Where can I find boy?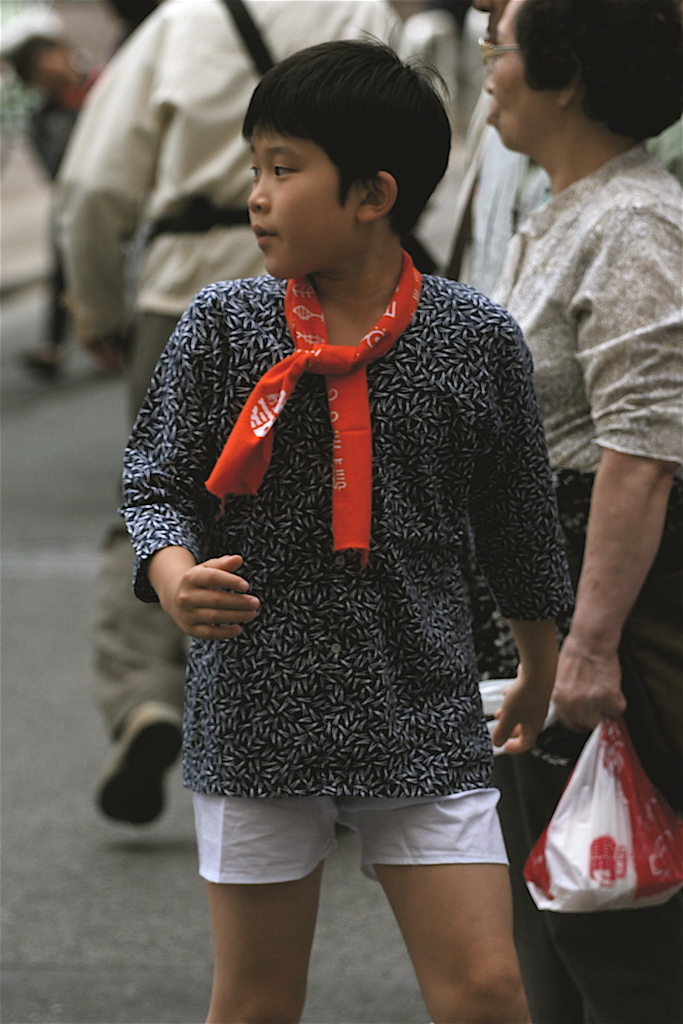
You can find it at BBox(126, 28, 553, 1003).
